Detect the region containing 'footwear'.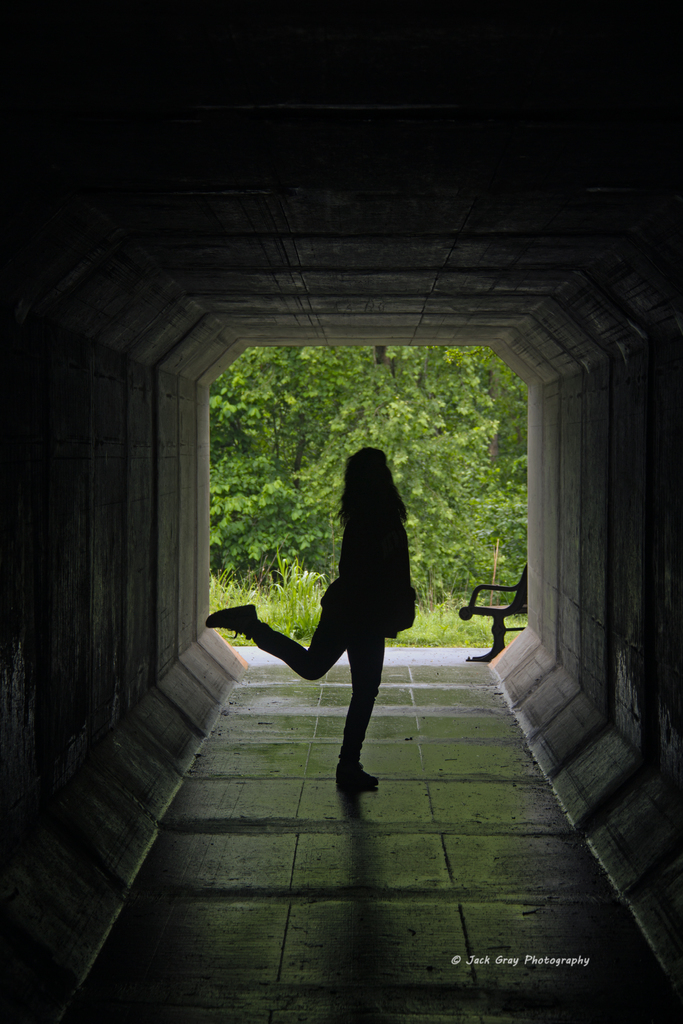
x1=330 y1=758 x2=370 y2=783.
